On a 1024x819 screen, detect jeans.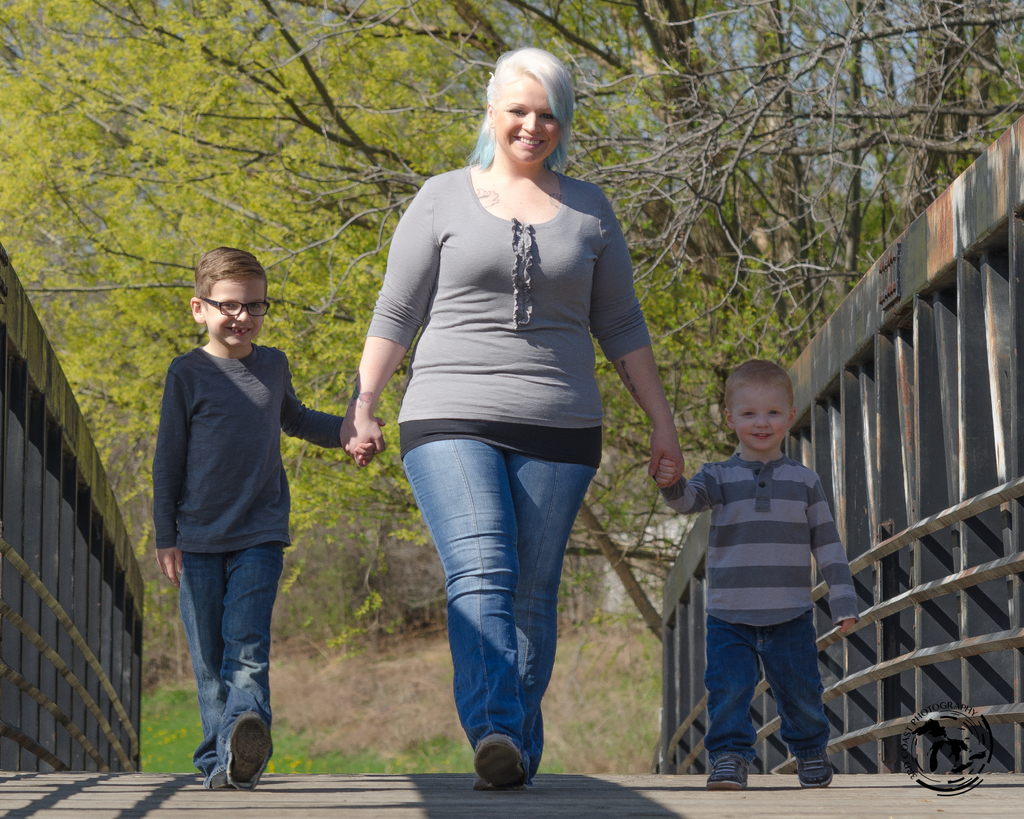
(707,609,830,763).
